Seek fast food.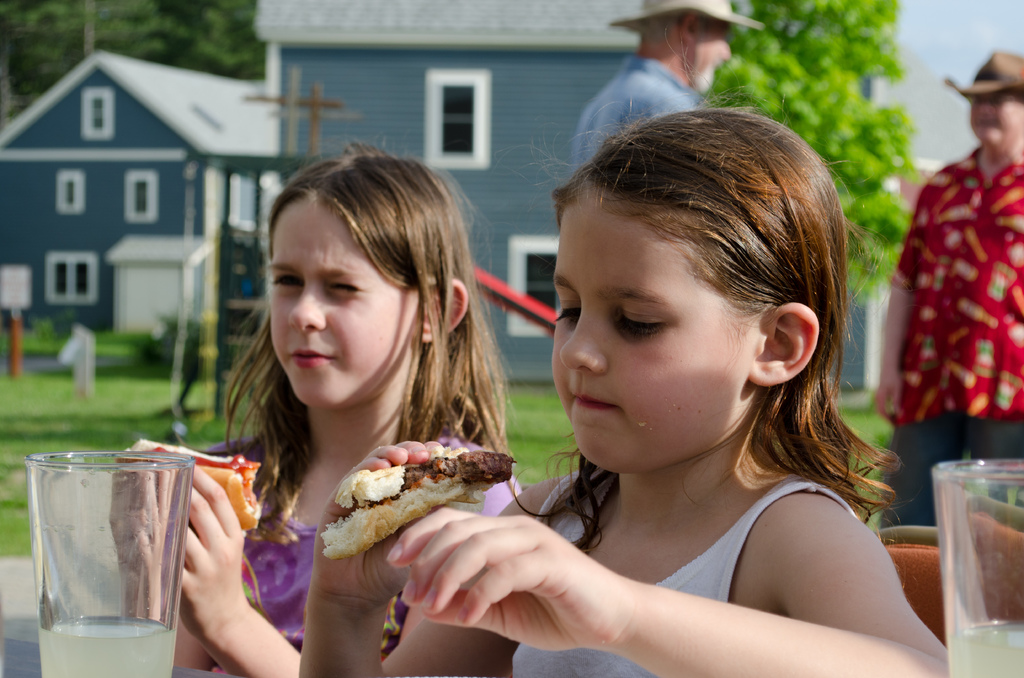
crop(118, 436, 264, 531).
